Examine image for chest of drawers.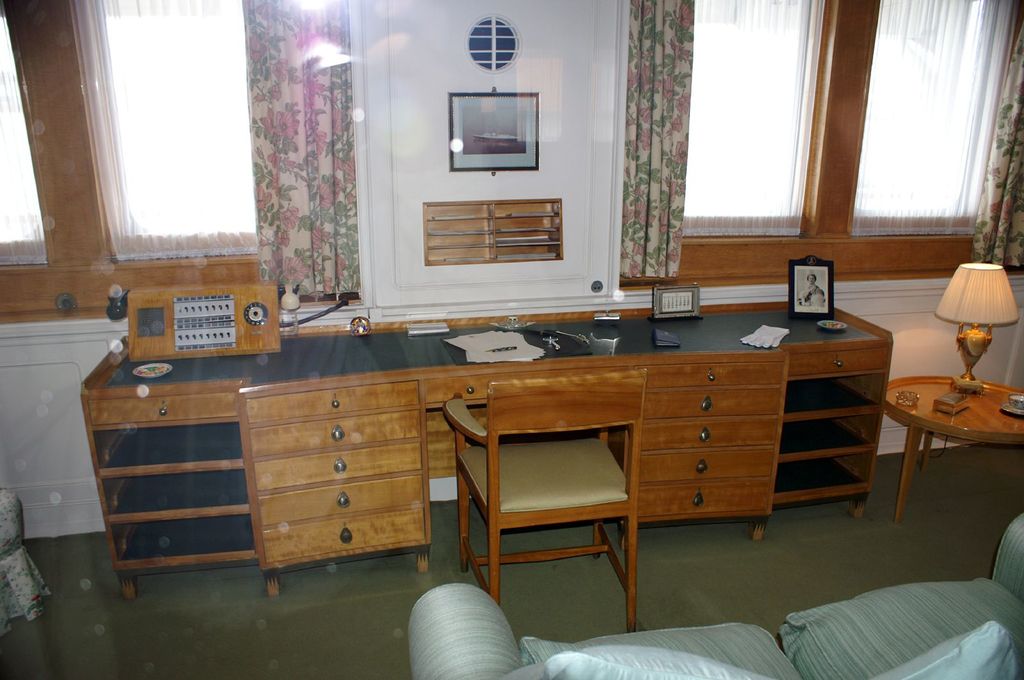
Examination result: x1=76, y1=298, x2=894, y2=601.
